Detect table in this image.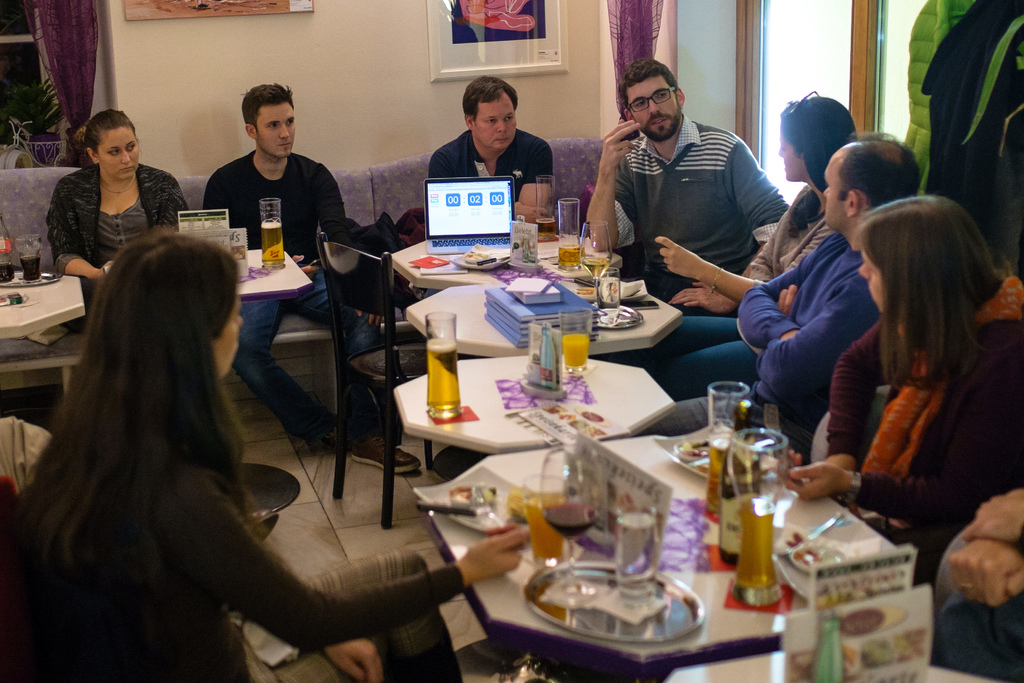
Detection: region(101, 248, 319, 305).
